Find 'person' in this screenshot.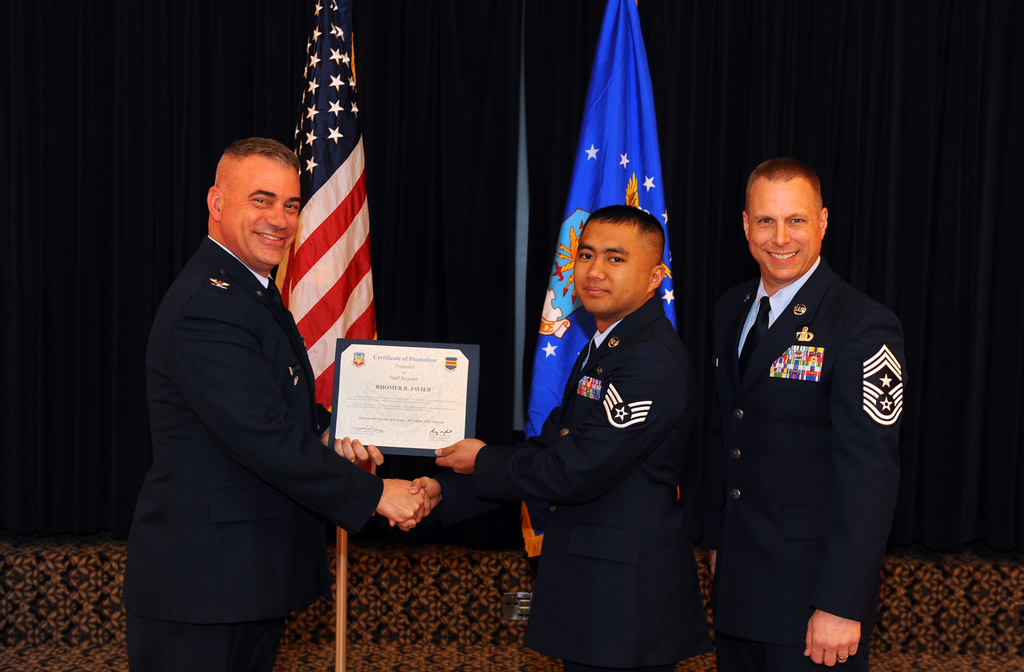
The bounding box for 'person' is x1=124 y1=130 x2=438 y2=671.
